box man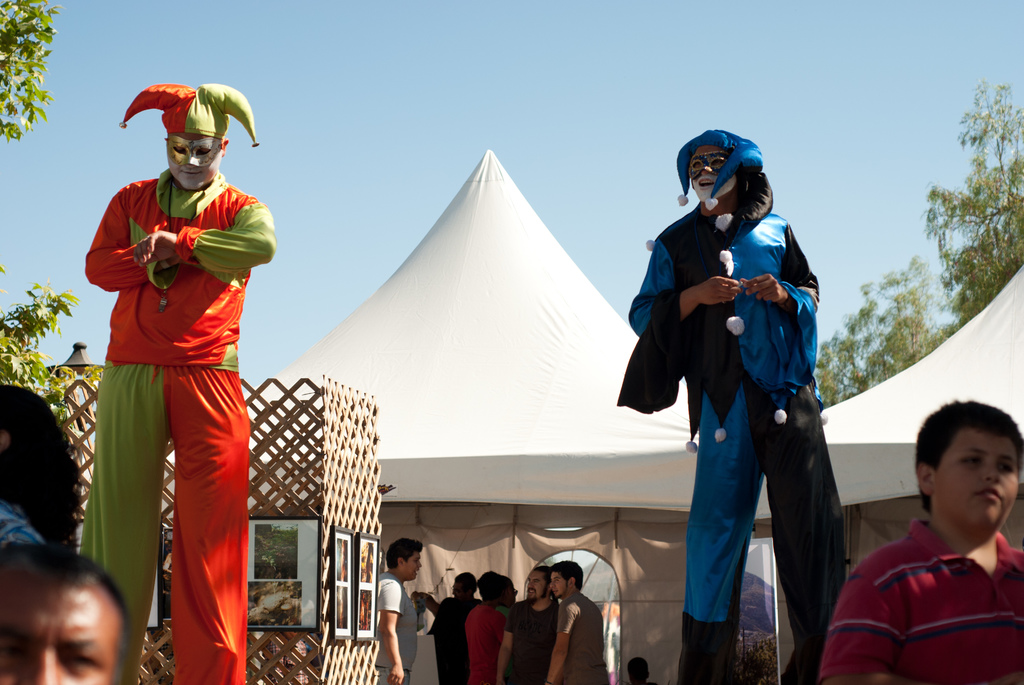
<box>545,561,611,684</box>
